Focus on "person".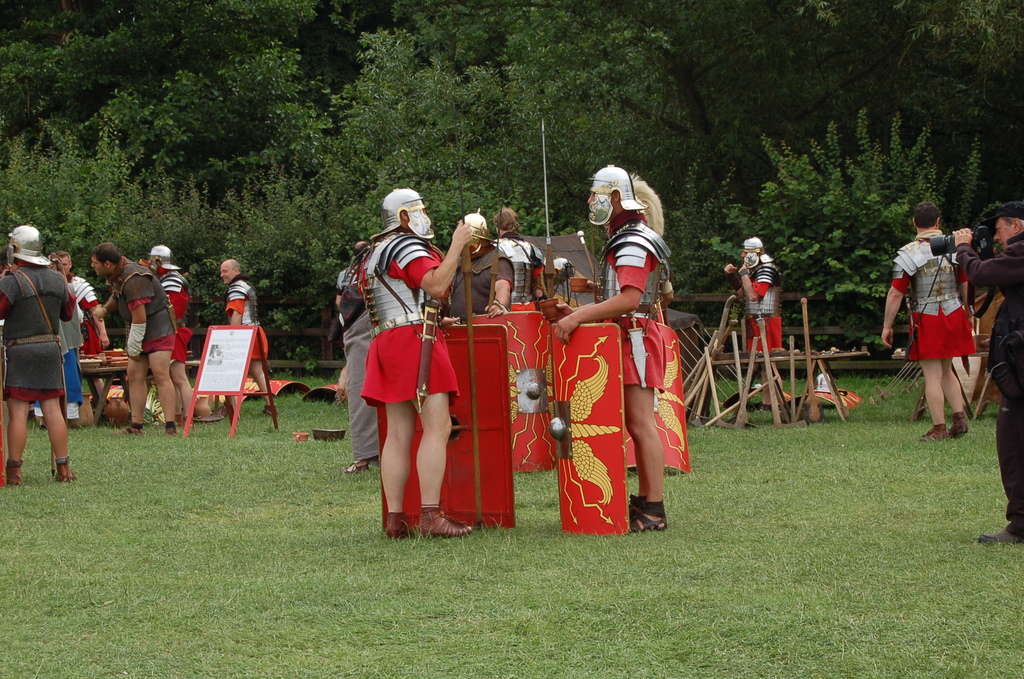
Focused at <region>332, 238, 381, 475</region>.
